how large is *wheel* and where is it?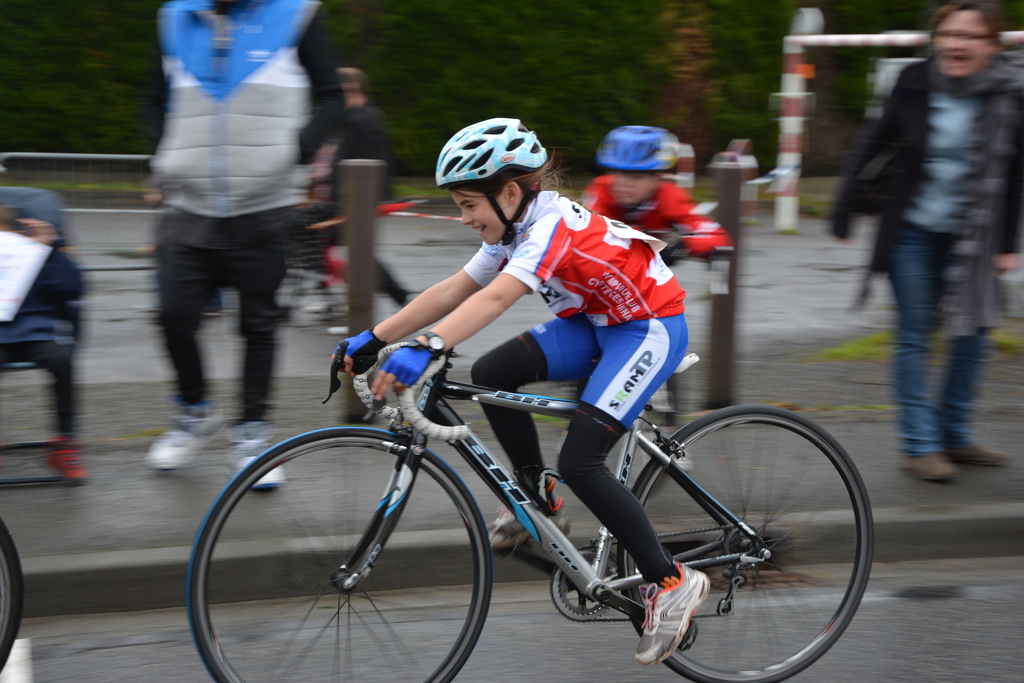
Bounding box: (0,517,27,677).
